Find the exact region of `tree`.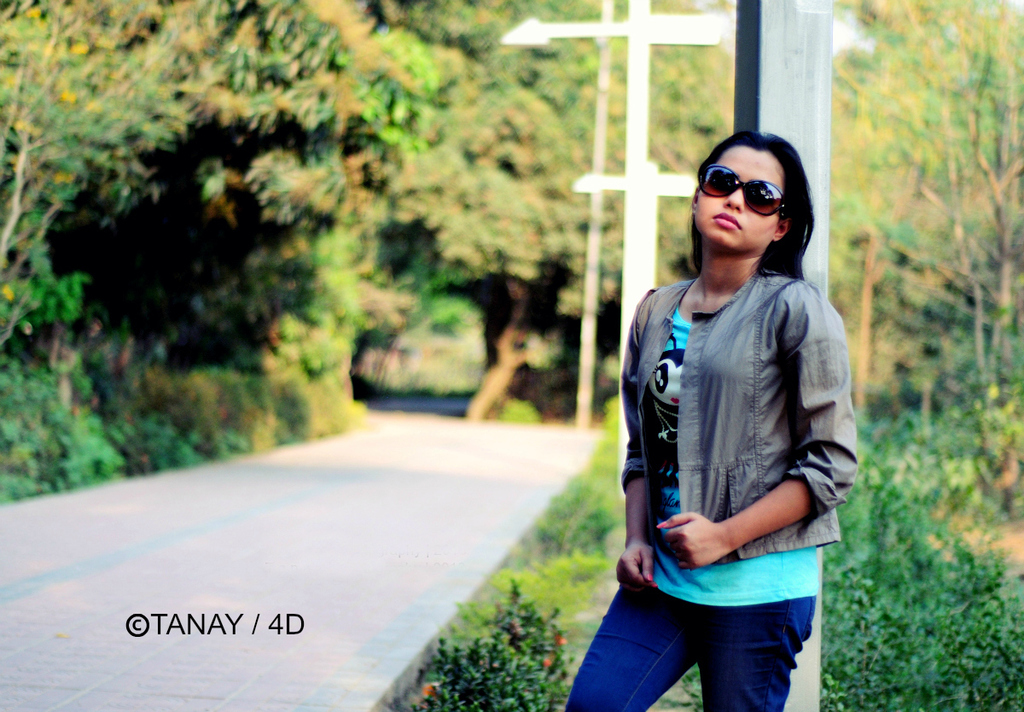
Exact region: crop(382, 0, 750, 401).
